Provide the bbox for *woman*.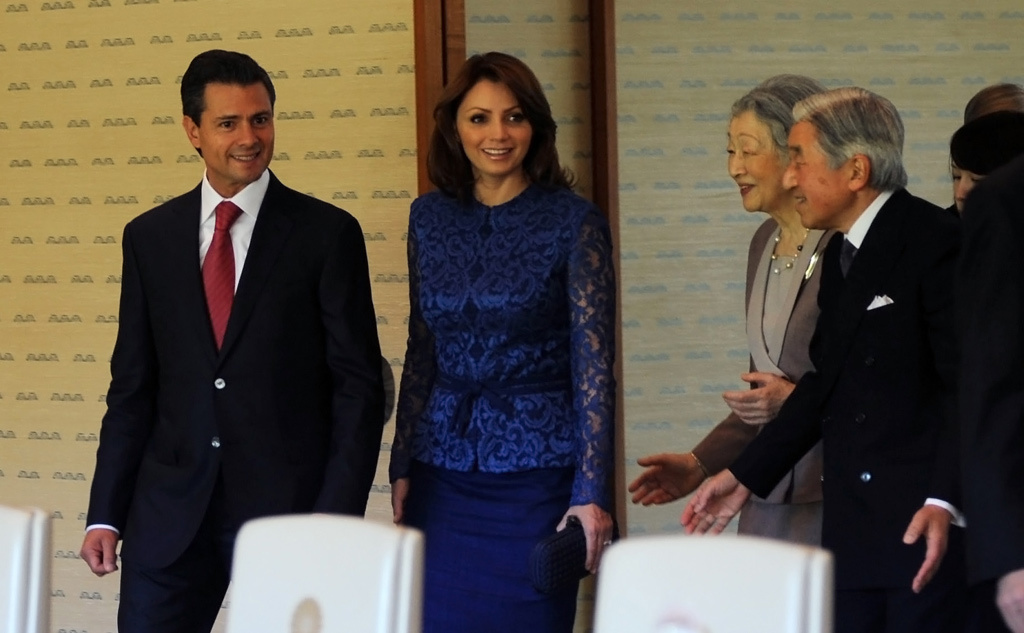
x1=376 y1=45 x2=611 y2=619.
